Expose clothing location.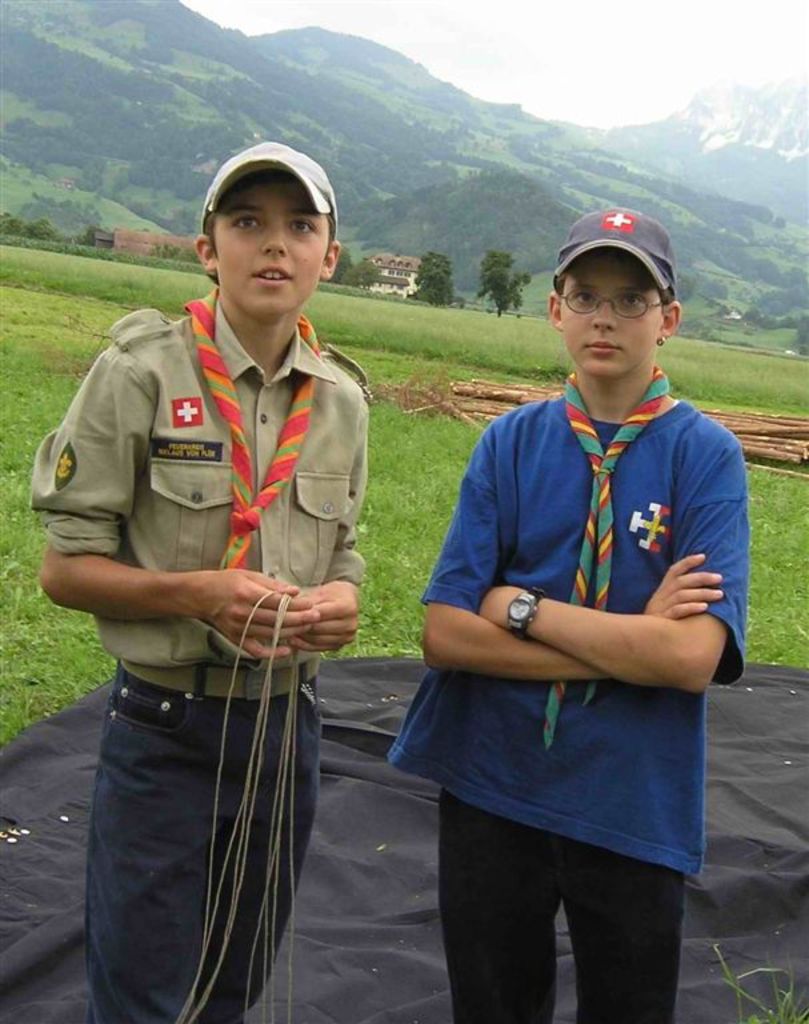
Exposed at [left=44, top=231, right=365, bottom=975].
